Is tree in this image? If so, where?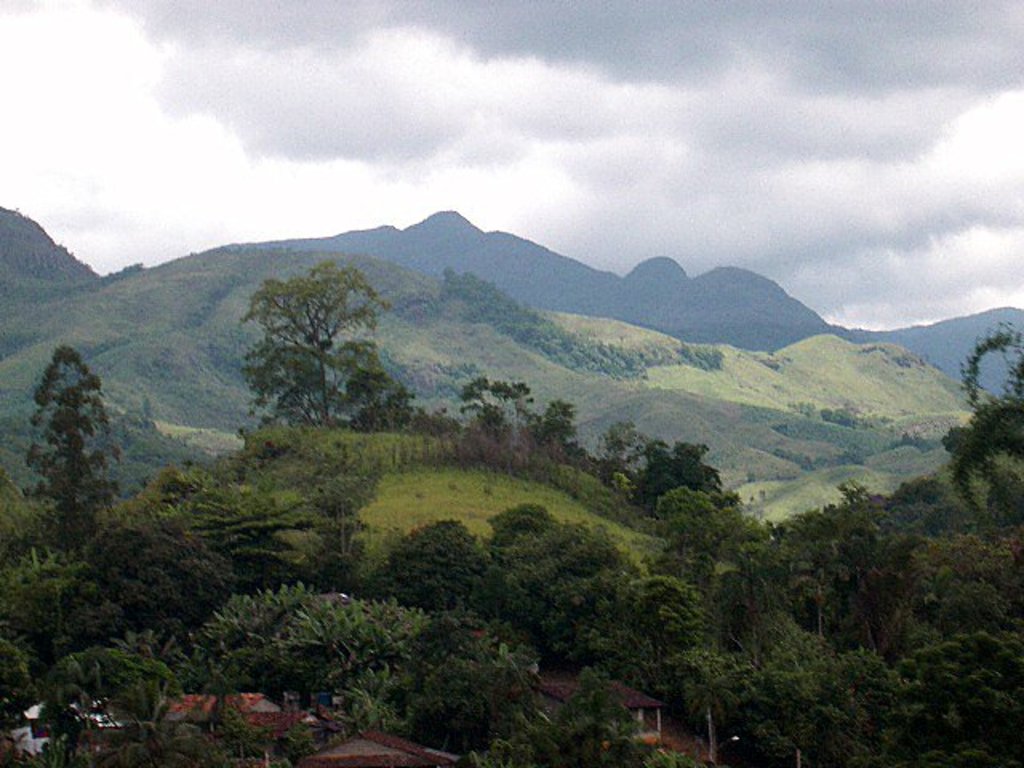
Yes, at (622,571,715,658).
